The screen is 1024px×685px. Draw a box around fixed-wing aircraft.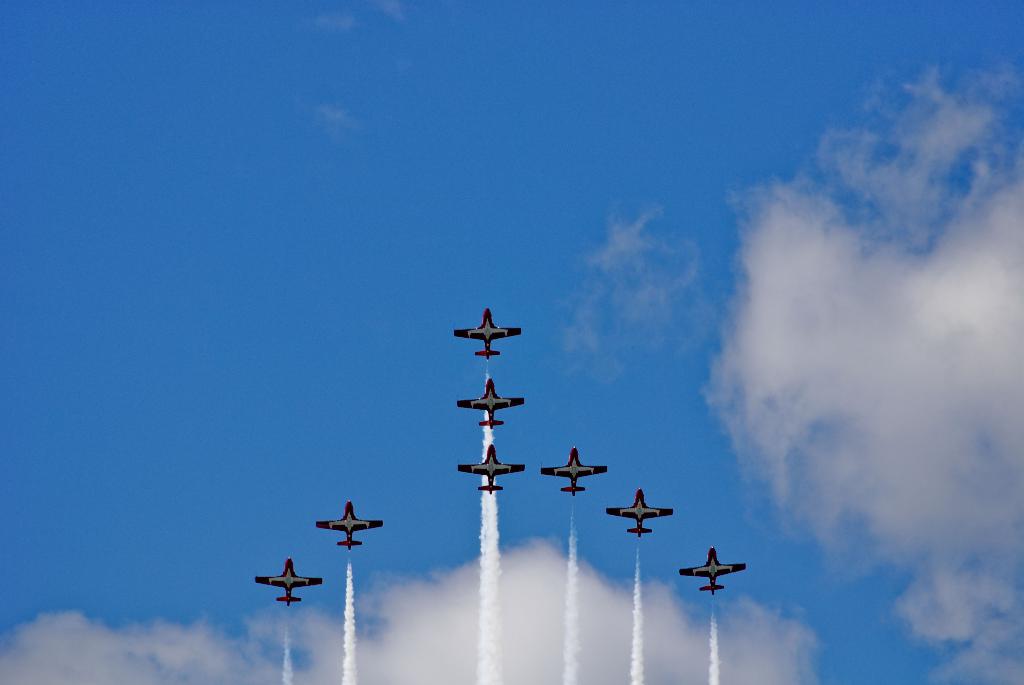
[left=451, top=305, right=521, bottom=363].
